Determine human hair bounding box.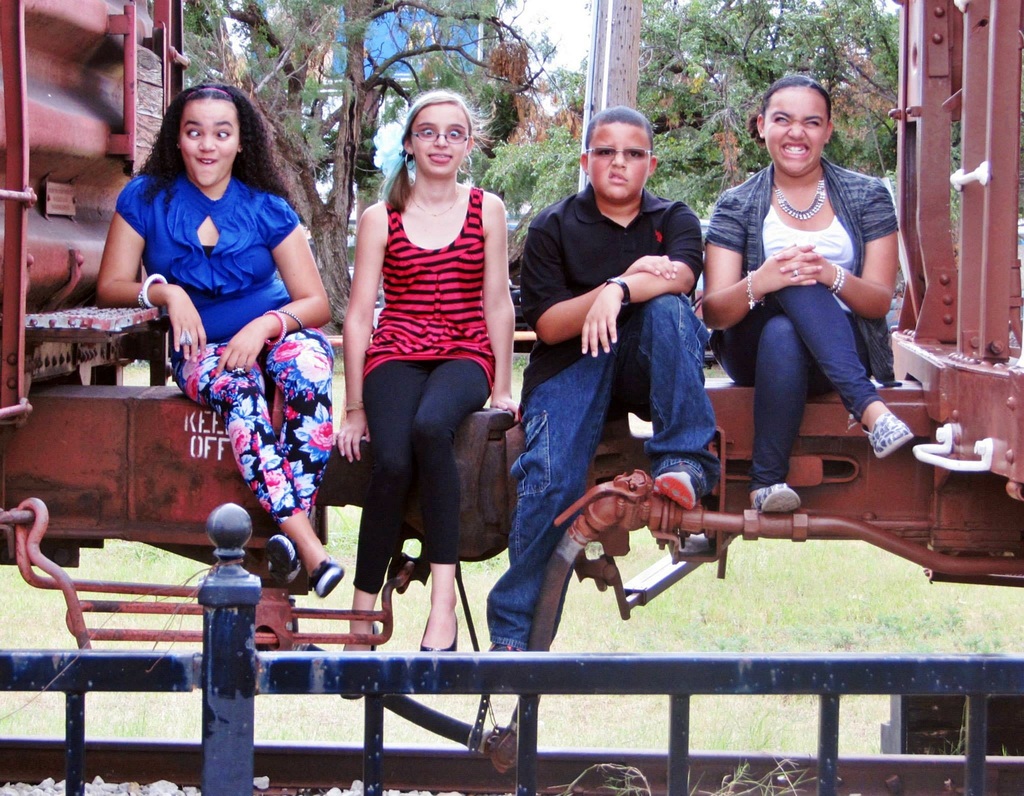
Determined: x1=142 y1=77 x2=271 y2=204.
